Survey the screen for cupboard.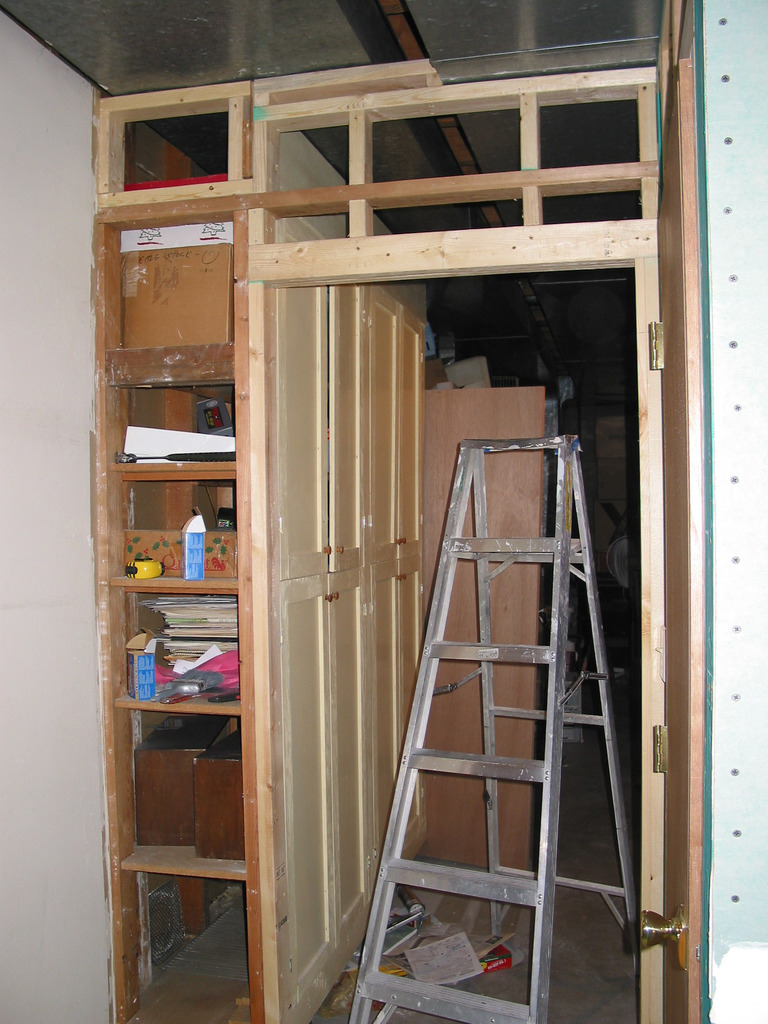
Survey found: rect(42, 0, 720, 1020).
